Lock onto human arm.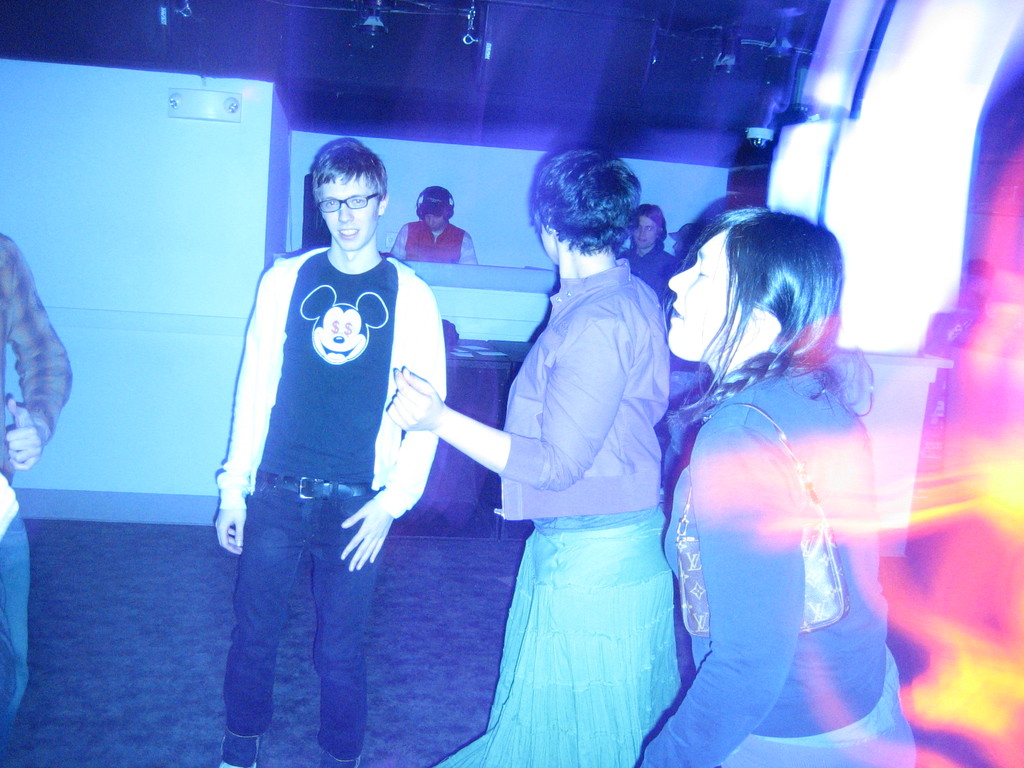
Locked: (left=458, top=230, right=478, bottom=266).
